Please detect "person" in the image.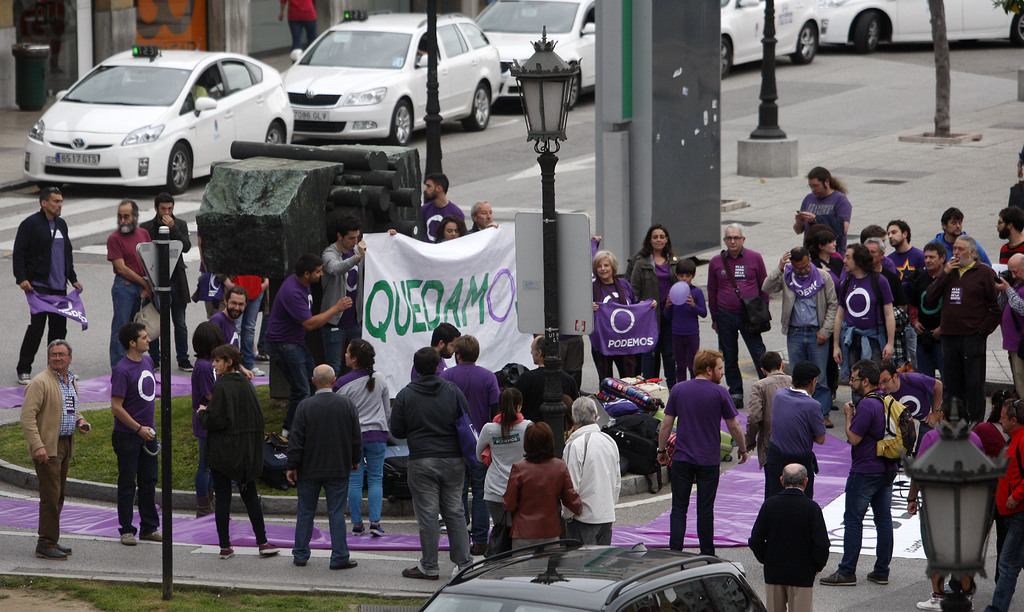
{"x1": 867, "y1": 239, "x2": 903, "y2": 284}.
